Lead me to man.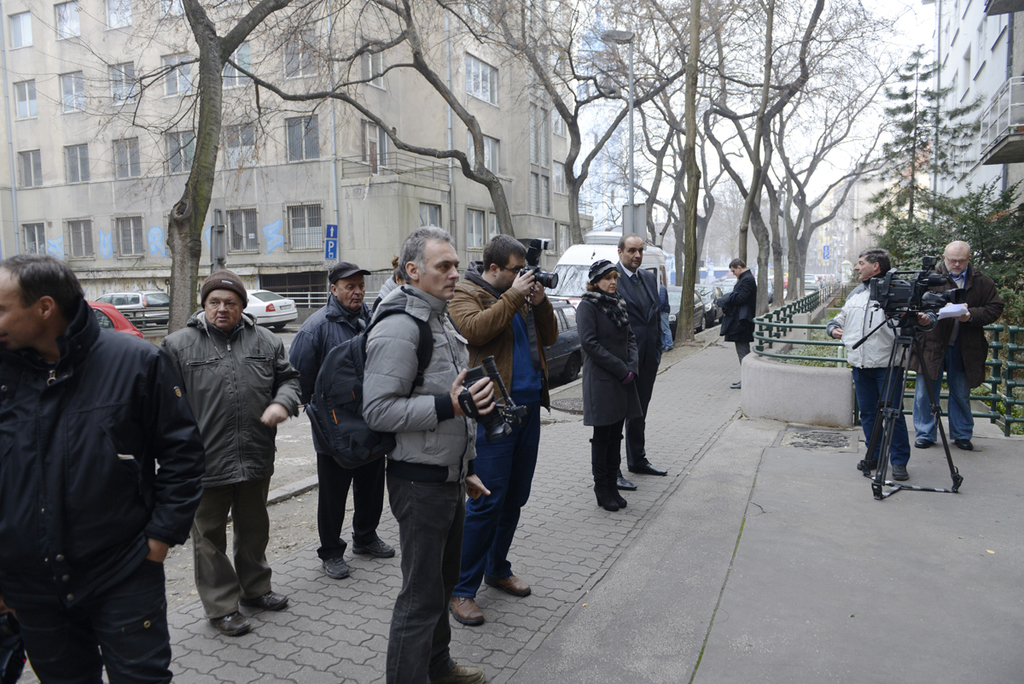
Lead to crop(902, 237, 1002, 452).
